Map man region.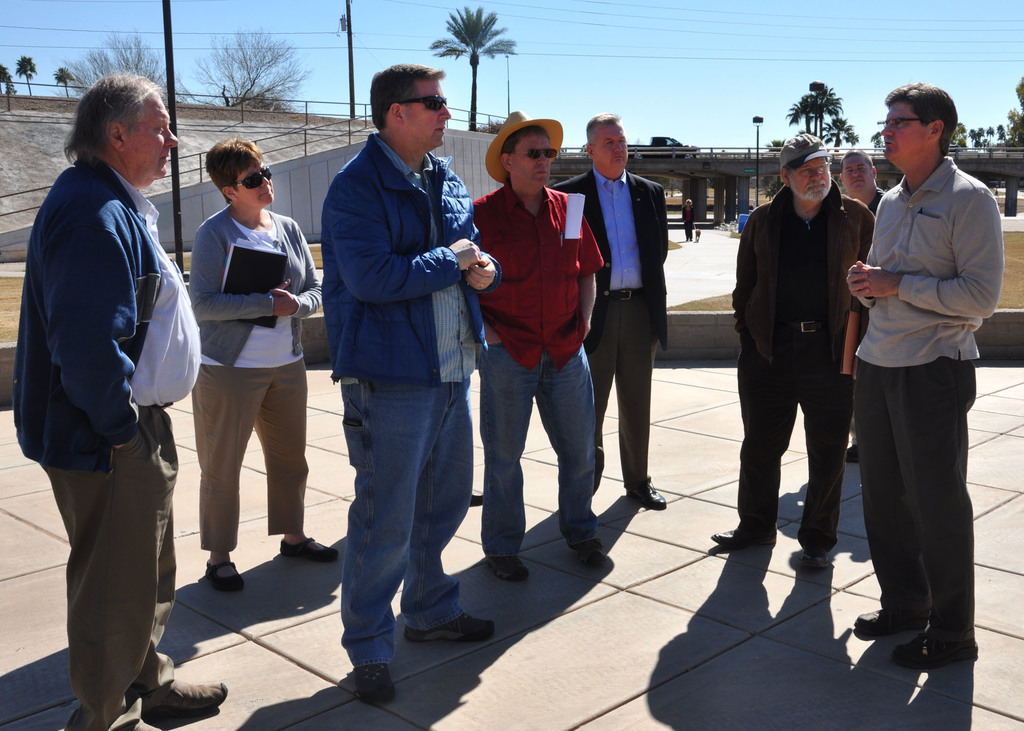
Mapped to rect(471, 108, 612, 584).
